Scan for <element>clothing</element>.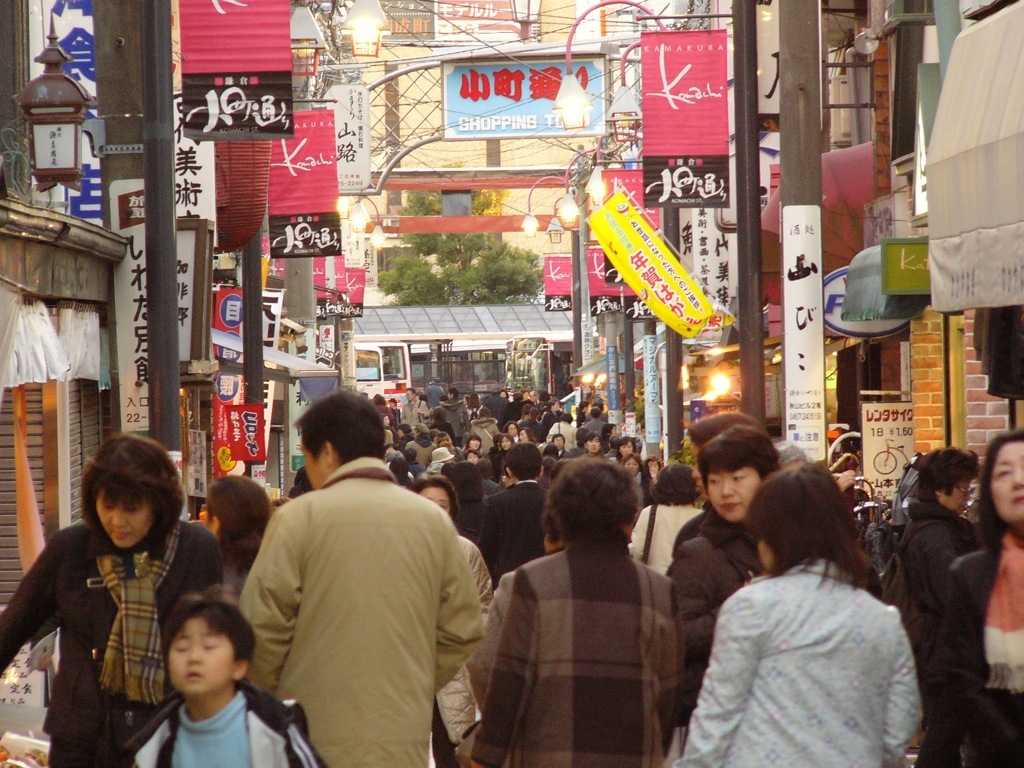
Scan result: <bbox>430, 399, 474, 447</bbox>.
